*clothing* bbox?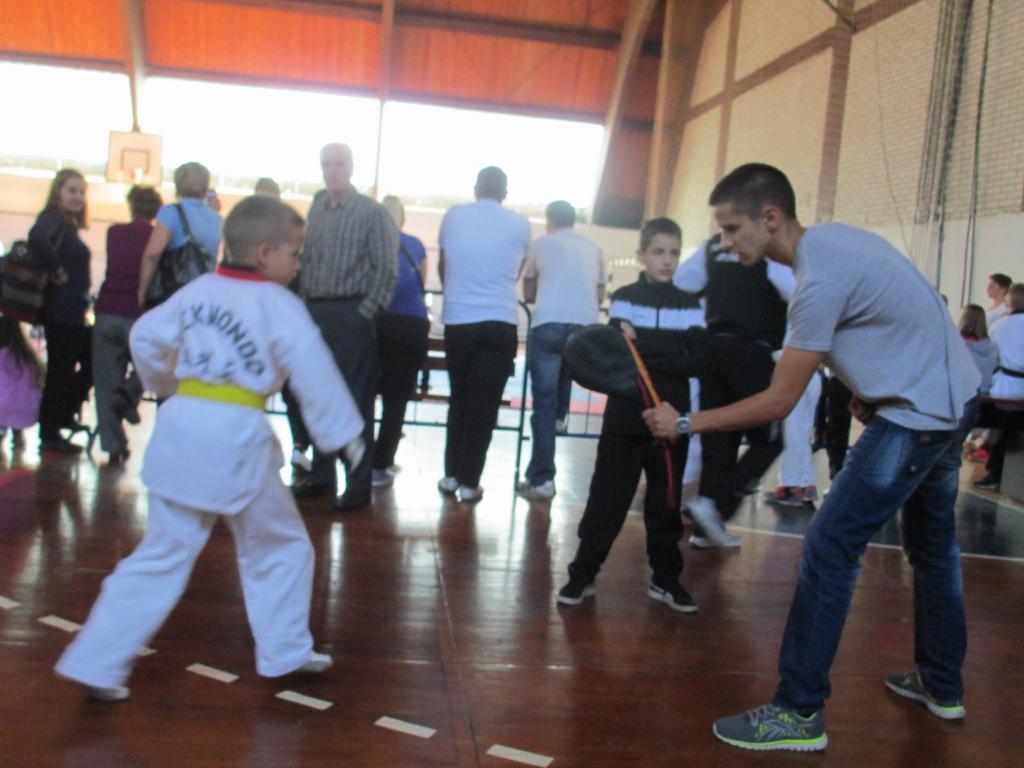
box=[22, 216, 88, 436]
